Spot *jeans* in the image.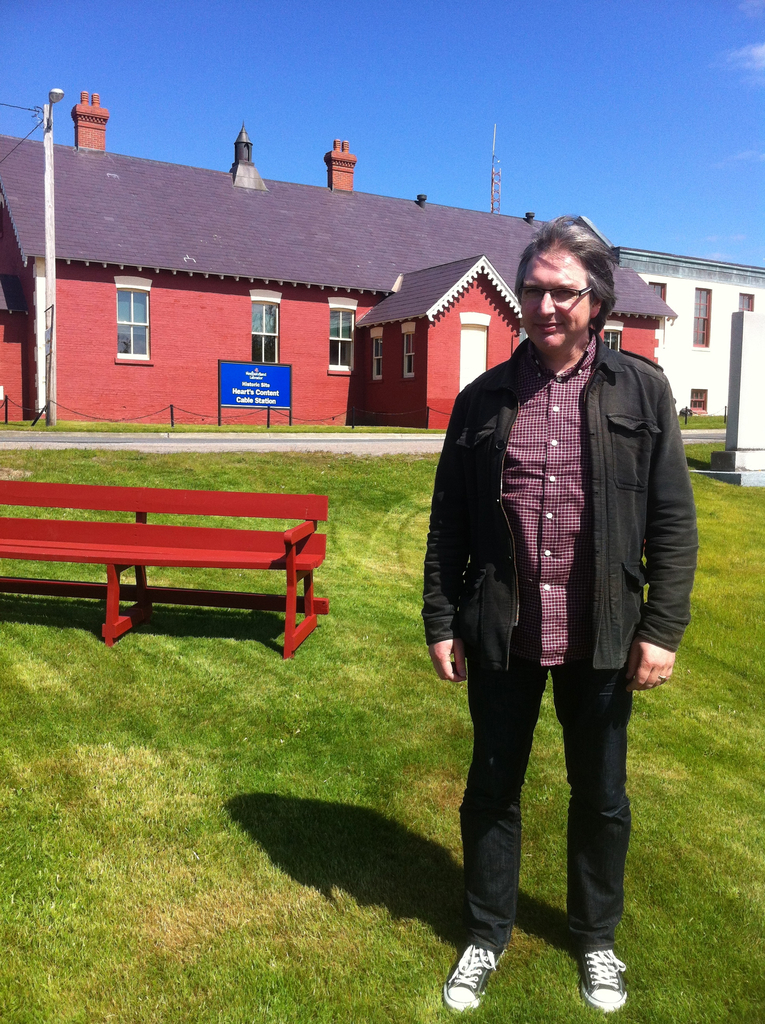
*jeans* found at {"x1": 461, "y1": 656, "x2": 636, "y2": 959}.
